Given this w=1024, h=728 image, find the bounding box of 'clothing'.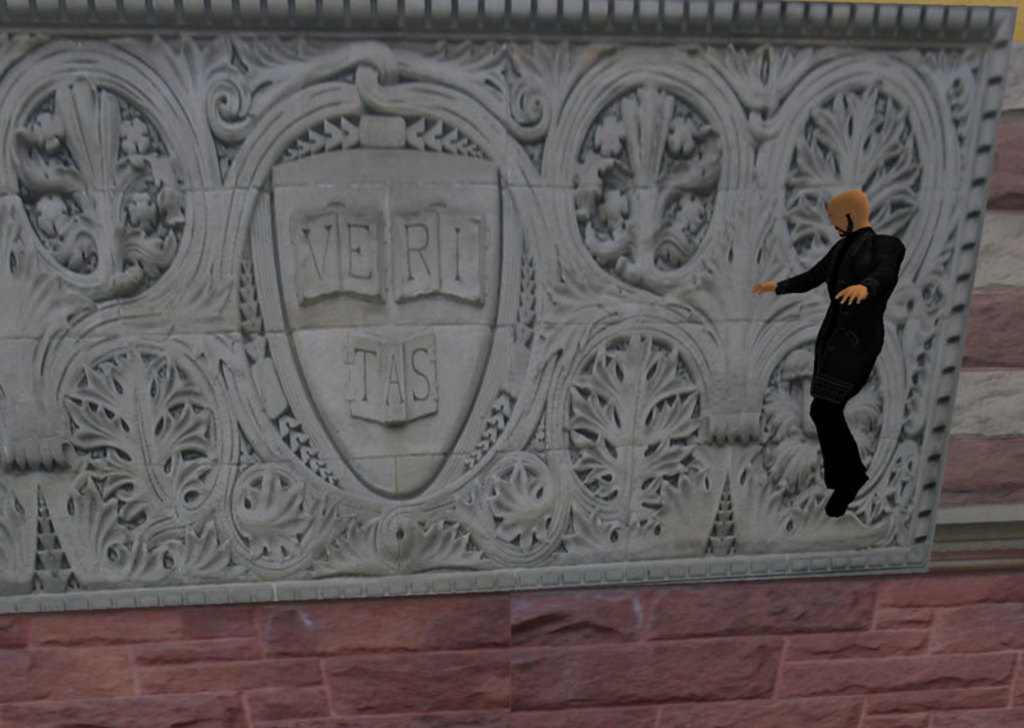
select_region(773, 218, 905, 503).
